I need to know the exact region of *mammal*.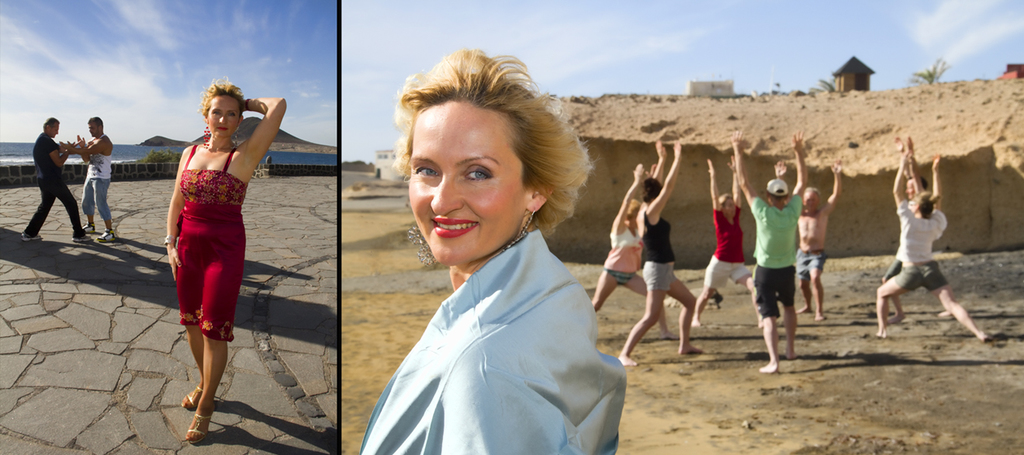
Region: {"x1": 616, "y1": 135, "x2": 706, "y2": 366}.
